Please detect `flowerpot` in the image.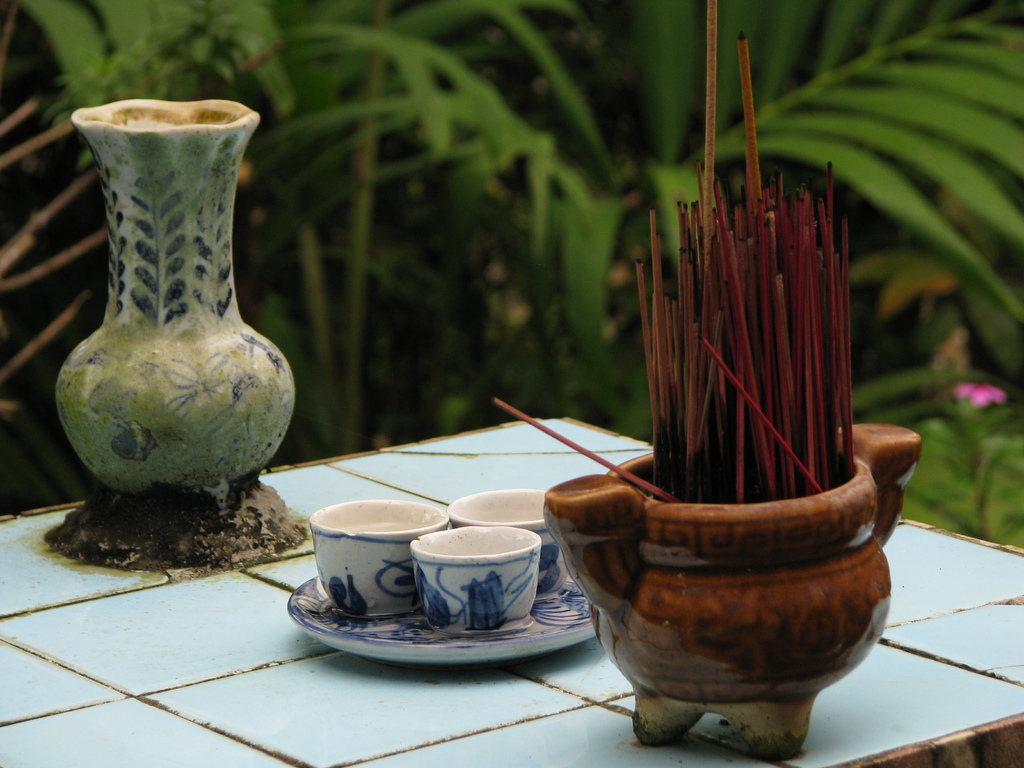
(68, 95, 301, 498).
